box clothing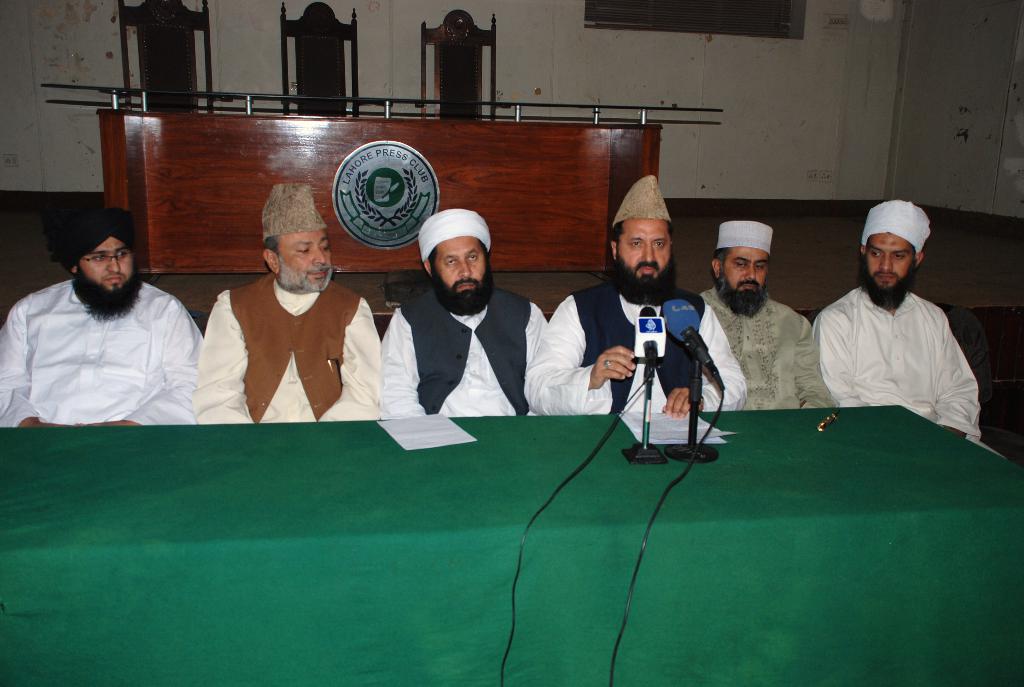
(left=375, top=283, right=548, bottom=417)
